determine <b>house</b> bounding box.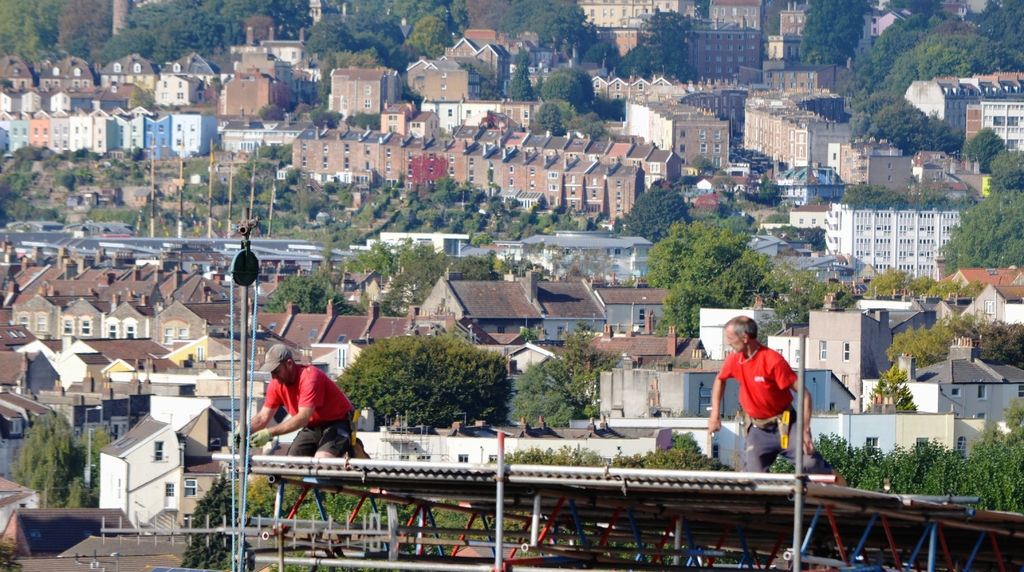
Determined: bbox(219, 74, 298, 113).
